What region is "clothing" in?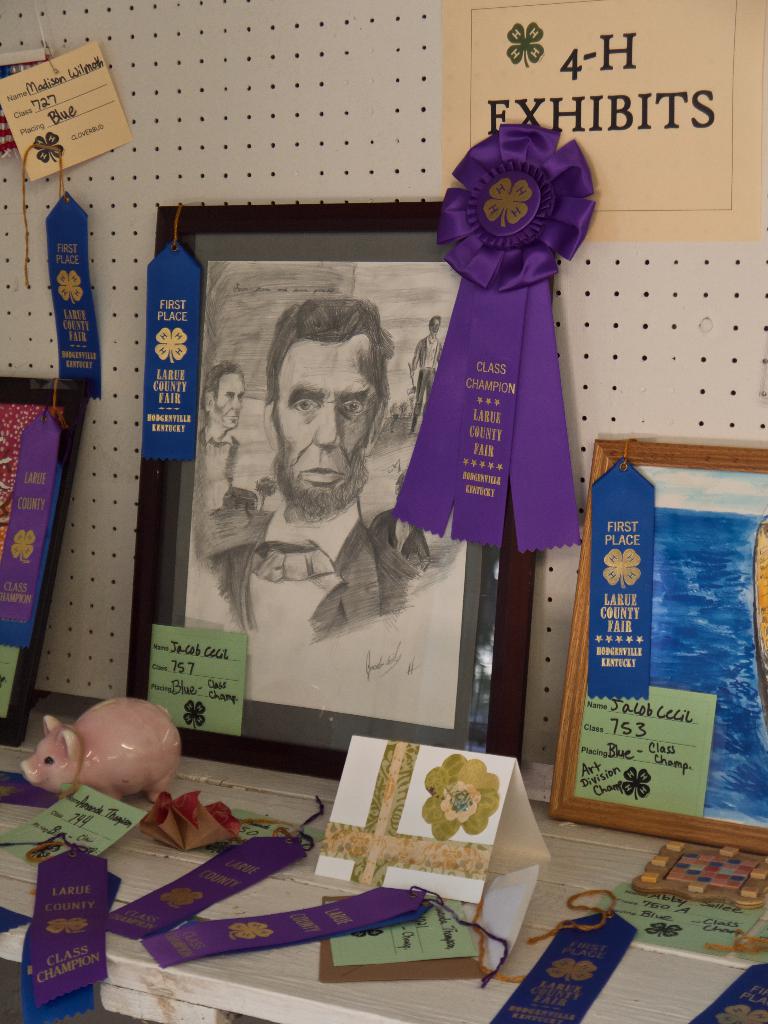
l=374, t=512, r=433, b=600.
